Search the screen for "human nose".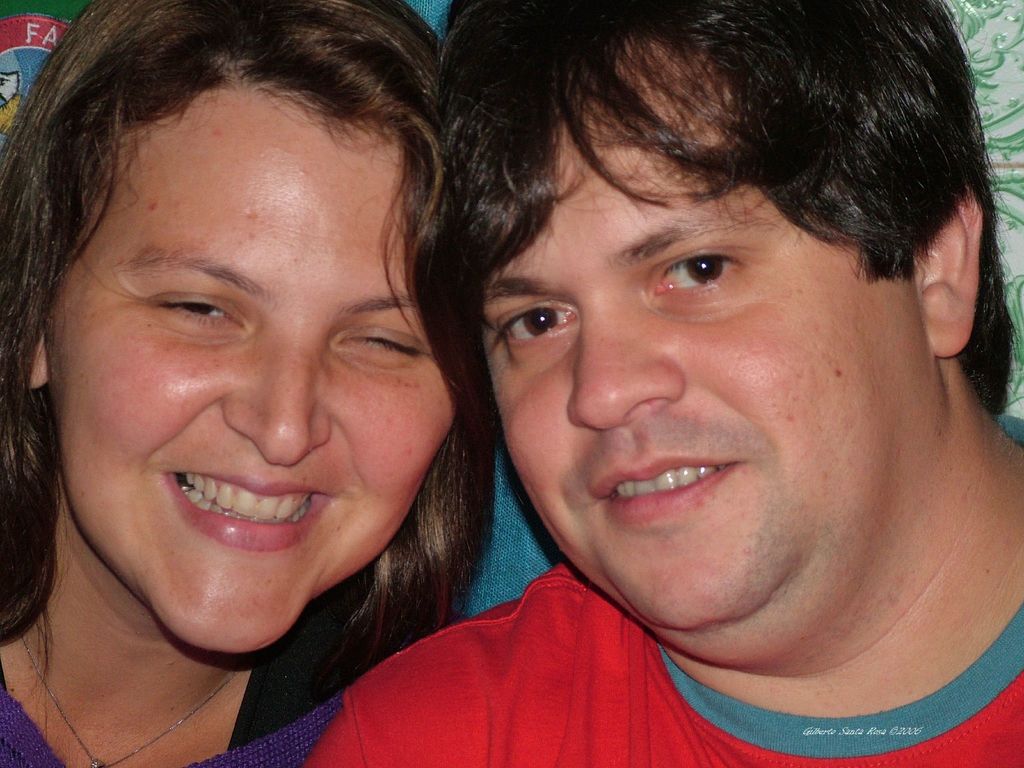
Found at detection(224, 328, 333, 474).
